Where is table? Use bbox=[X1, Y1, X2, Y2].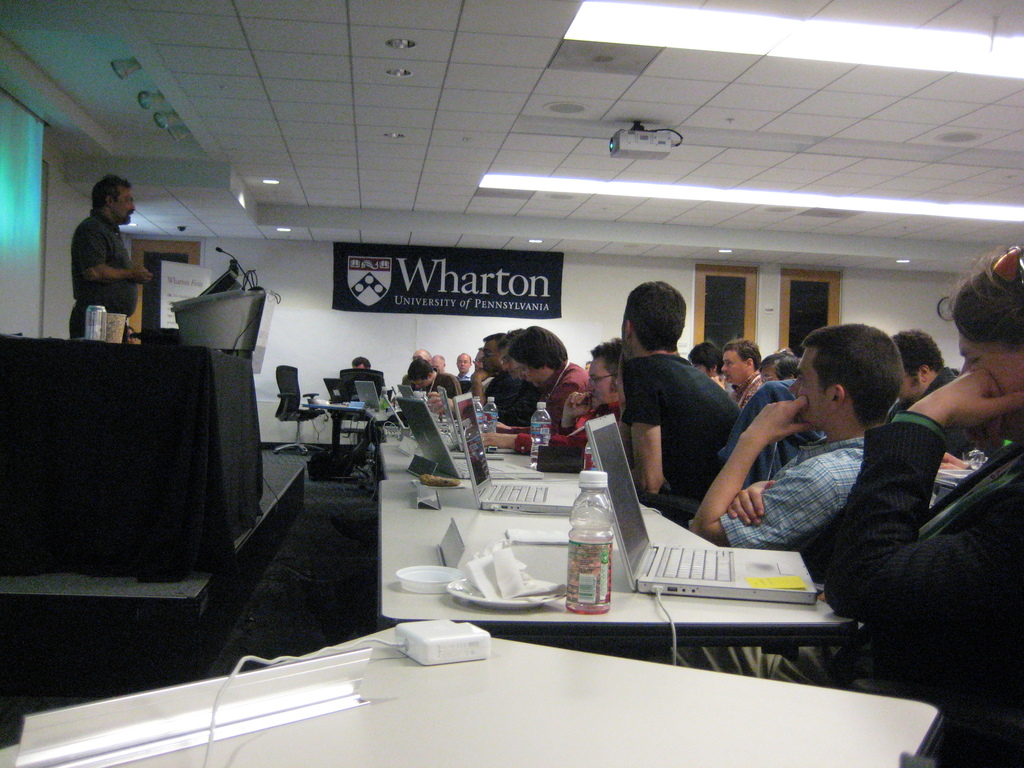
bbox=[381, 478, 852, 641].
